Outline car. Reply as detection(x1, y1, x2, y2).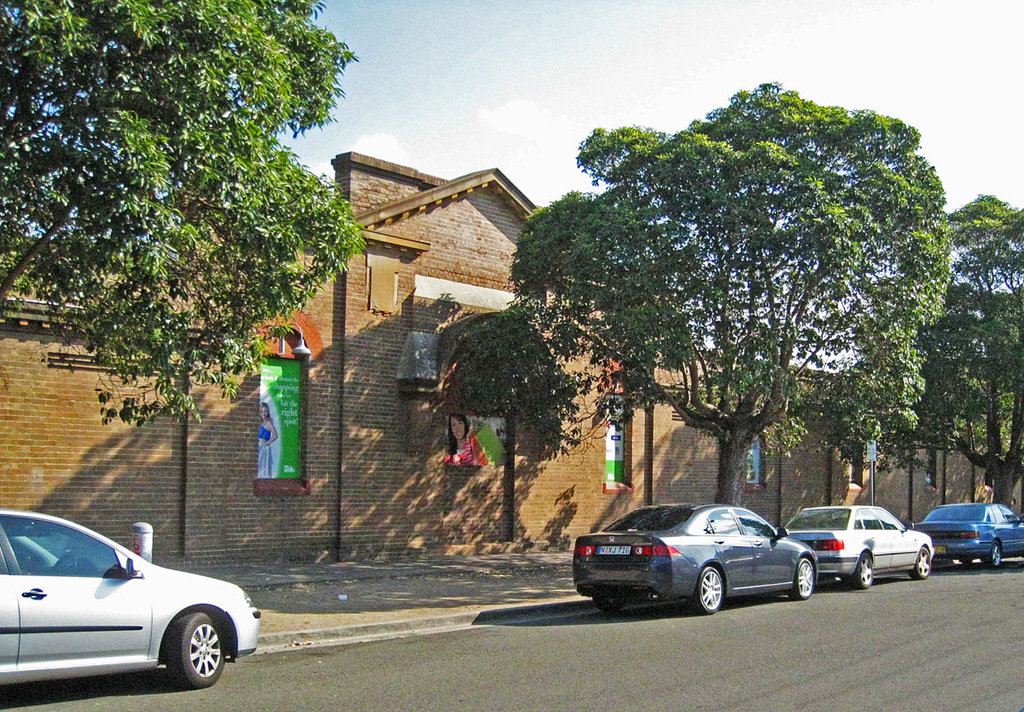
detection(784, 504, 931, 592).
